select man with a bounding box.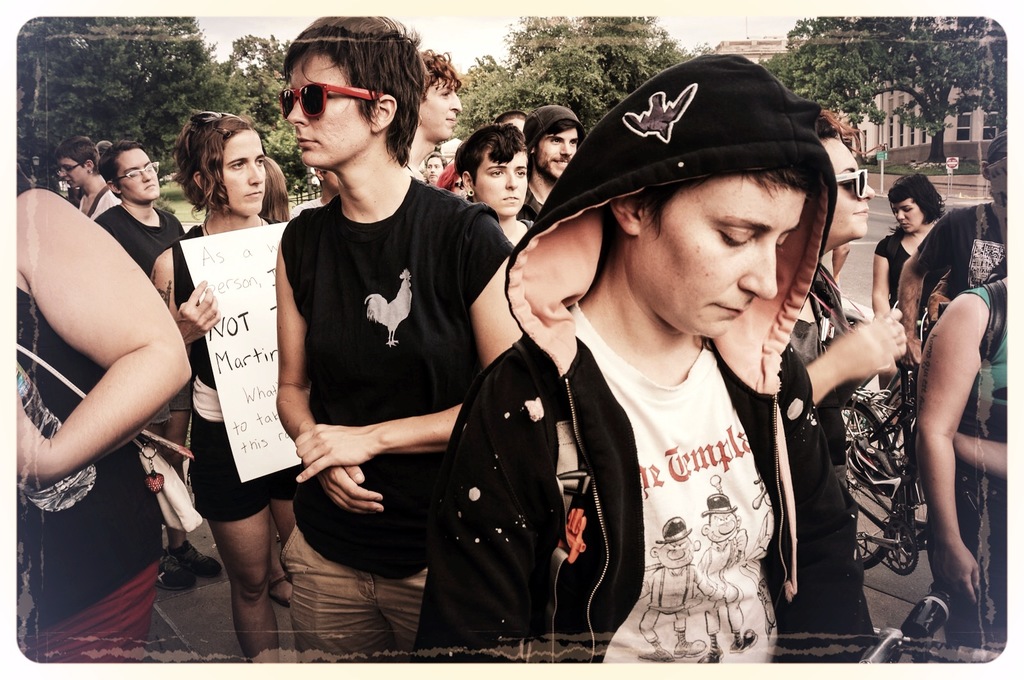
bbox(95, 138, 191, 274).
